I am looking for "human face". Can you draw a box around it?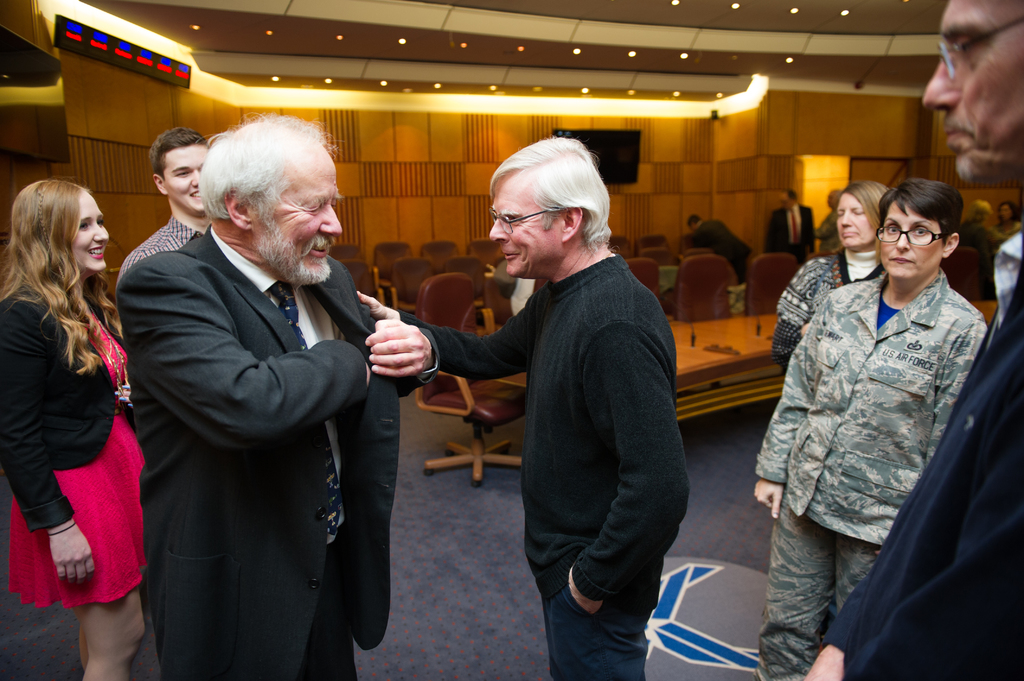
Sure, the bounding box is rect(252, 148, 344, 286).
